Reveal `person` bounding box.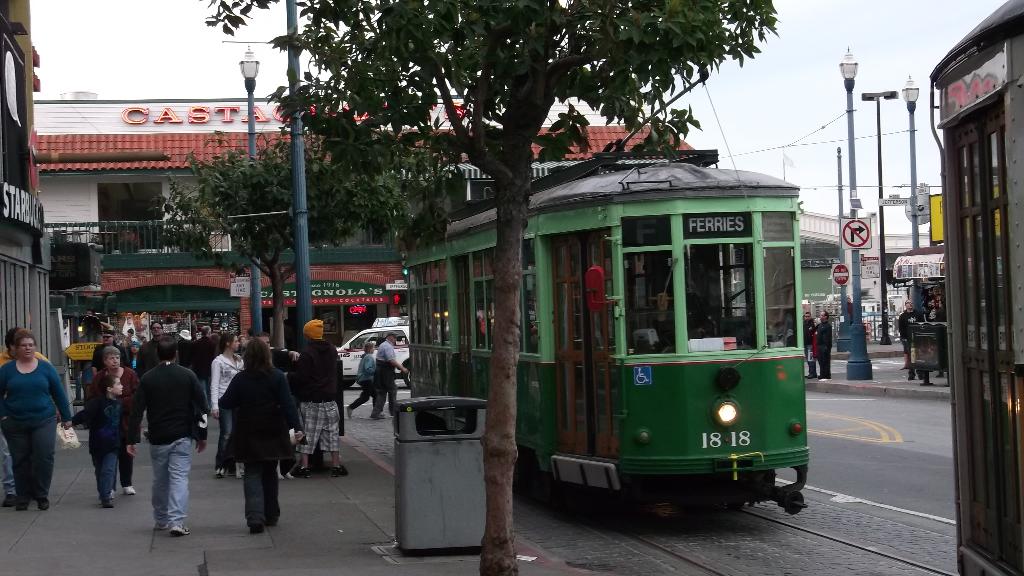
Revealed: (345, 340, 376, 419).
